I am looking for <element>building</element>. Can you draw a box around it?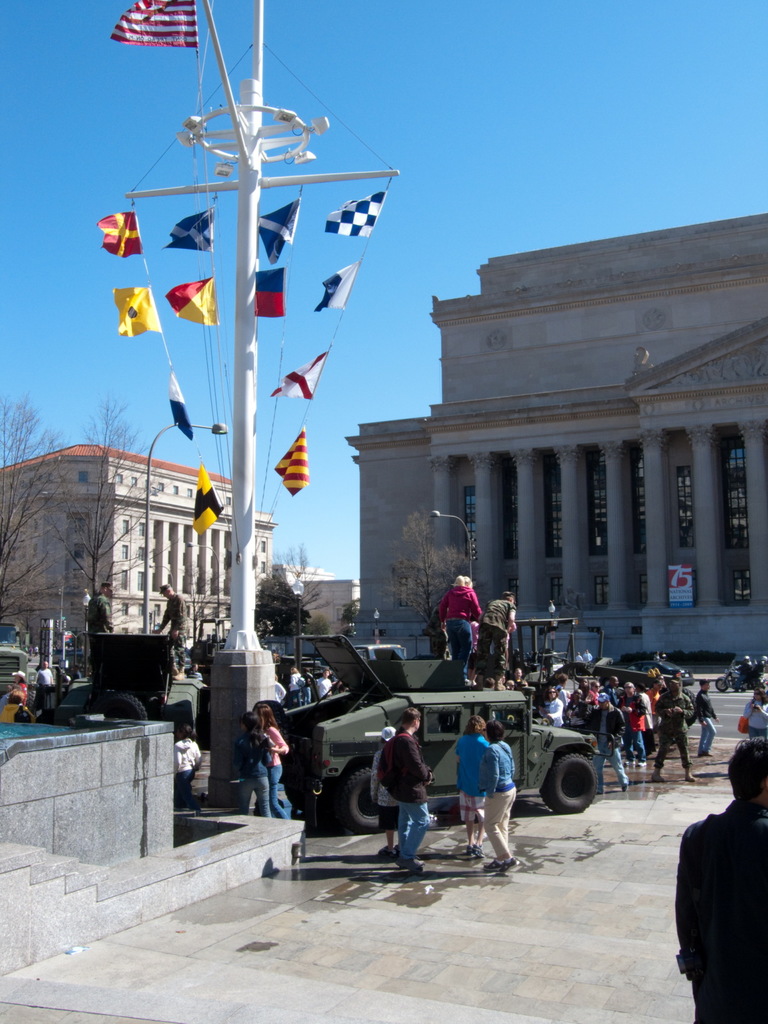
Sure, the bounding box is [left=0, top=440, right=279, bottom=692].
